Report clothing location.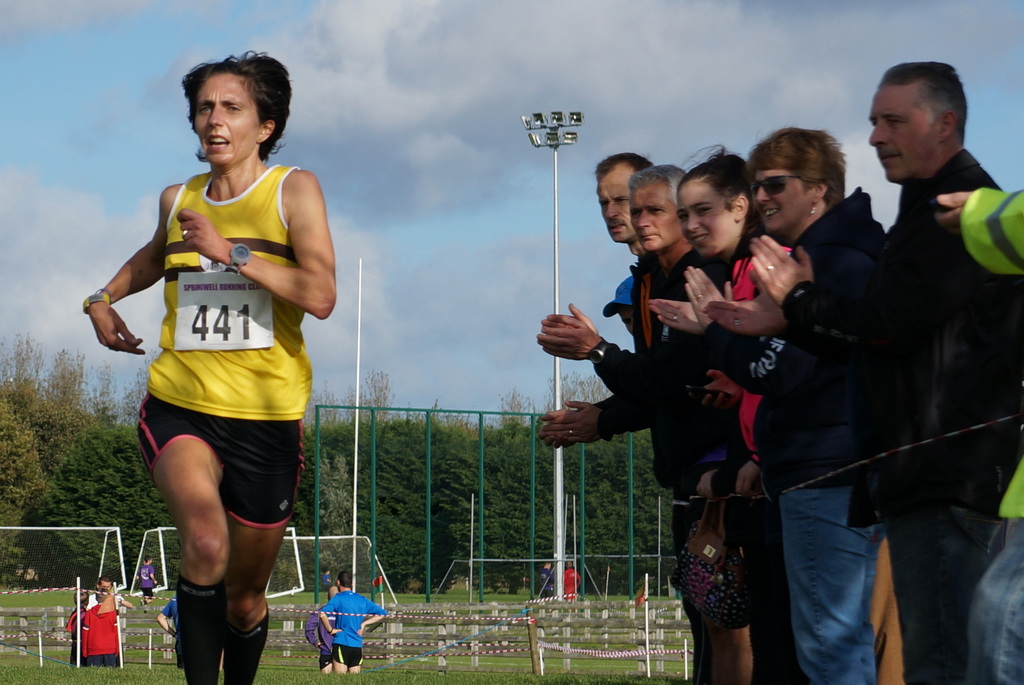
Report: box=[779, 102, 1009, 643].
